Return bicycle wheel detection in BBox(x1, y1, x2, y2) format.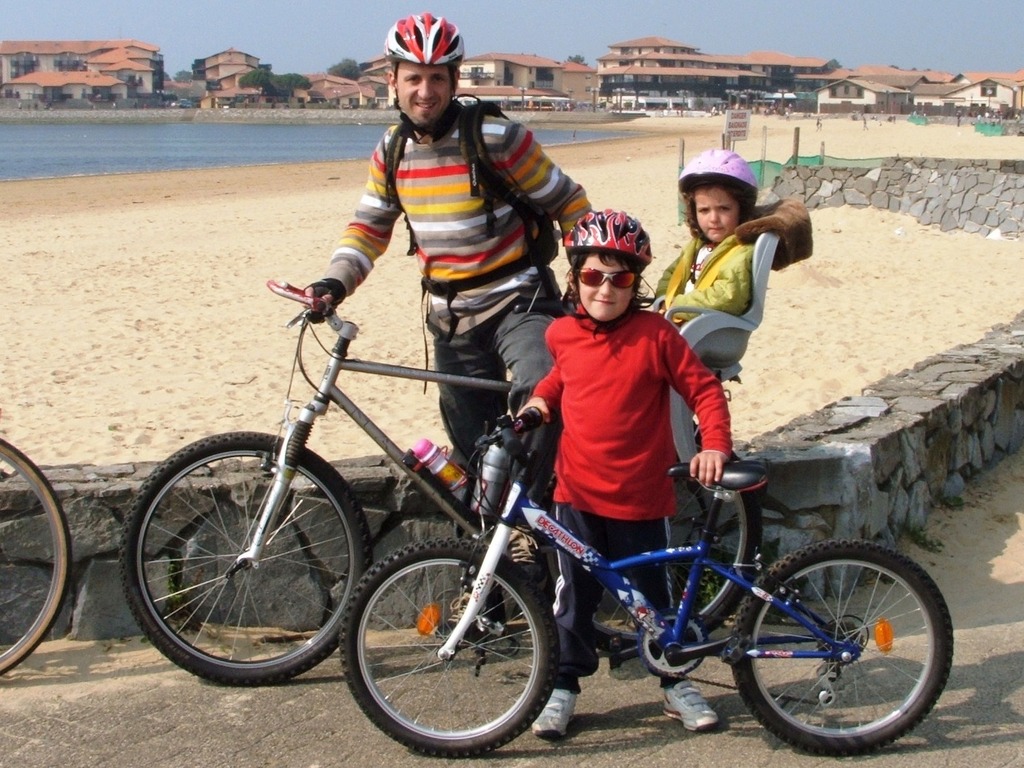
BBox(741, 545, 944, 753).
